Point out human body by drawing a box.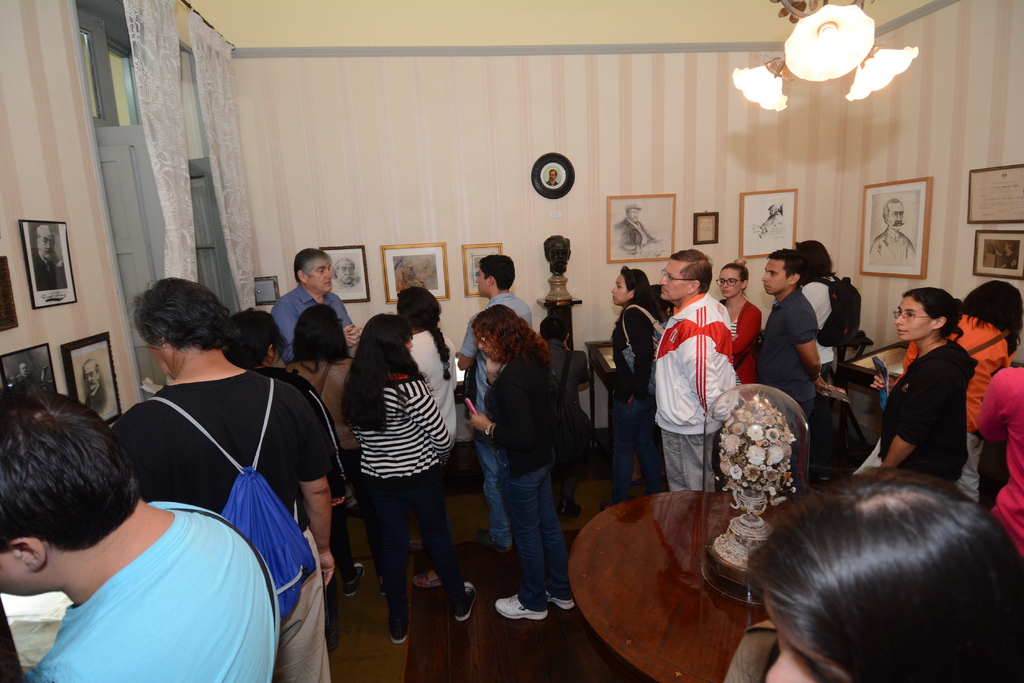
bbox=[868, 226, 918, 266].
